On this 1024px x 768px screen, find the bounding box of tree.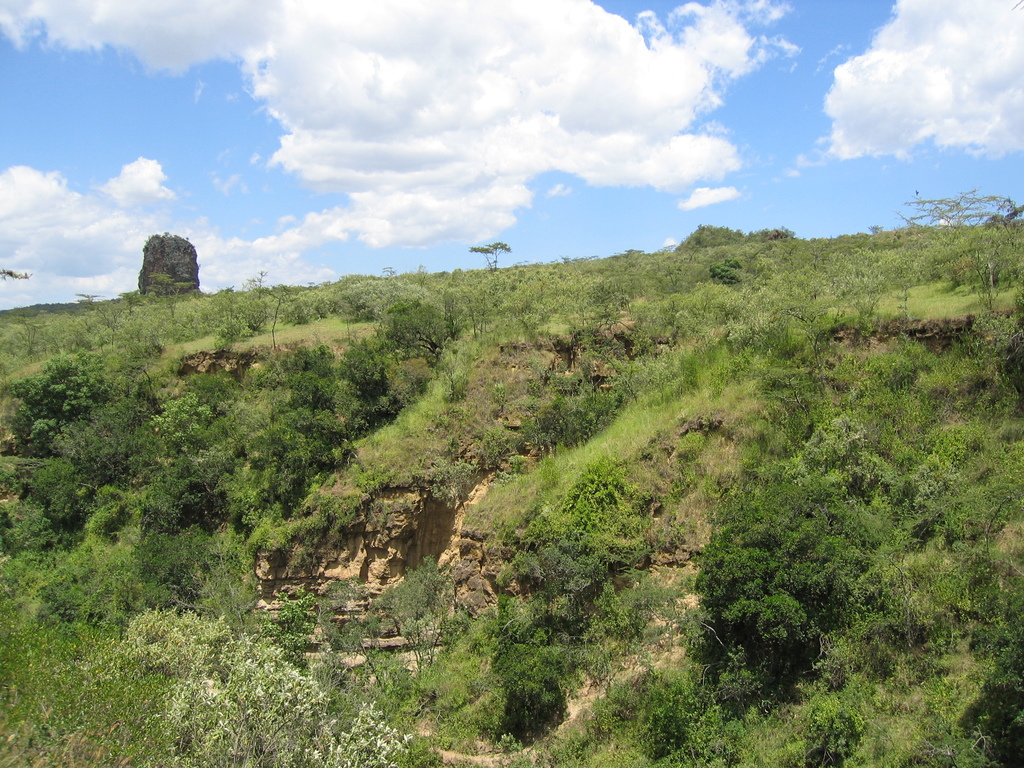
Bounding box: 460 236 509 280.
